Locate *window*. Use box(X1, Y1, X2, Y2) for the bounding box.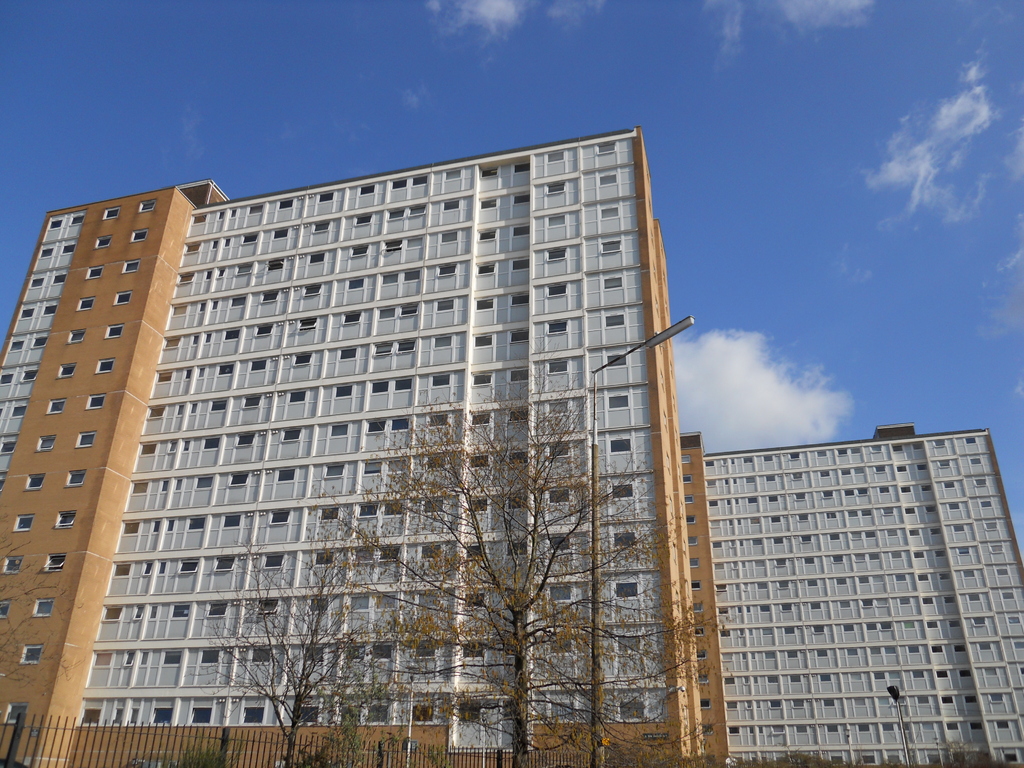
box(712, 541, 721, 551).
